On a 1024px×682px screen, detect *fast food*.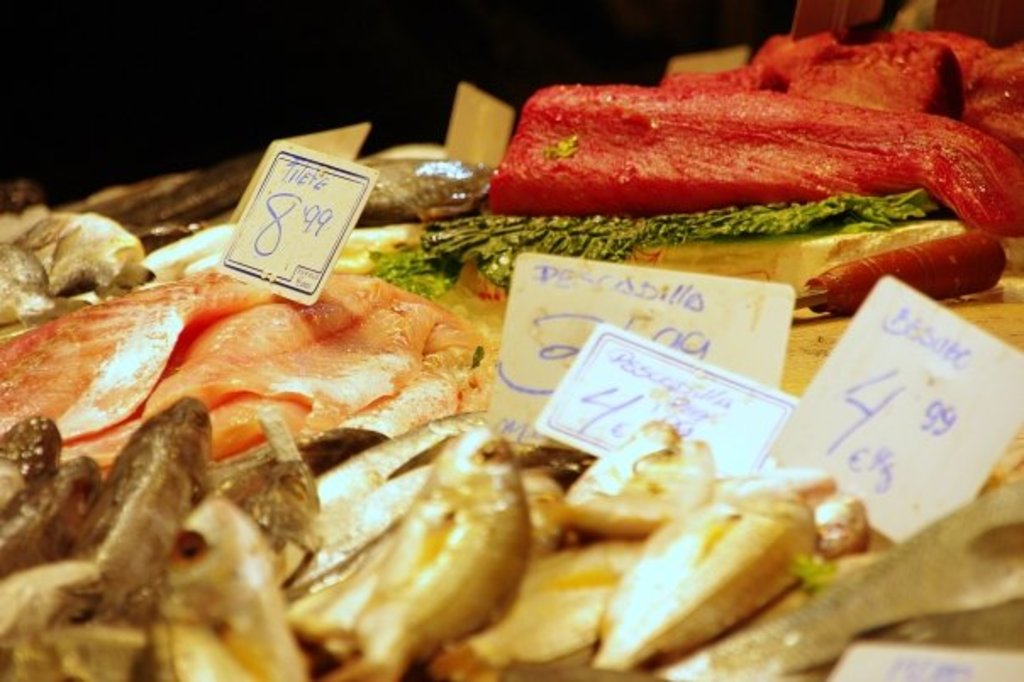
l=287, t=422, r=537, b=680.
